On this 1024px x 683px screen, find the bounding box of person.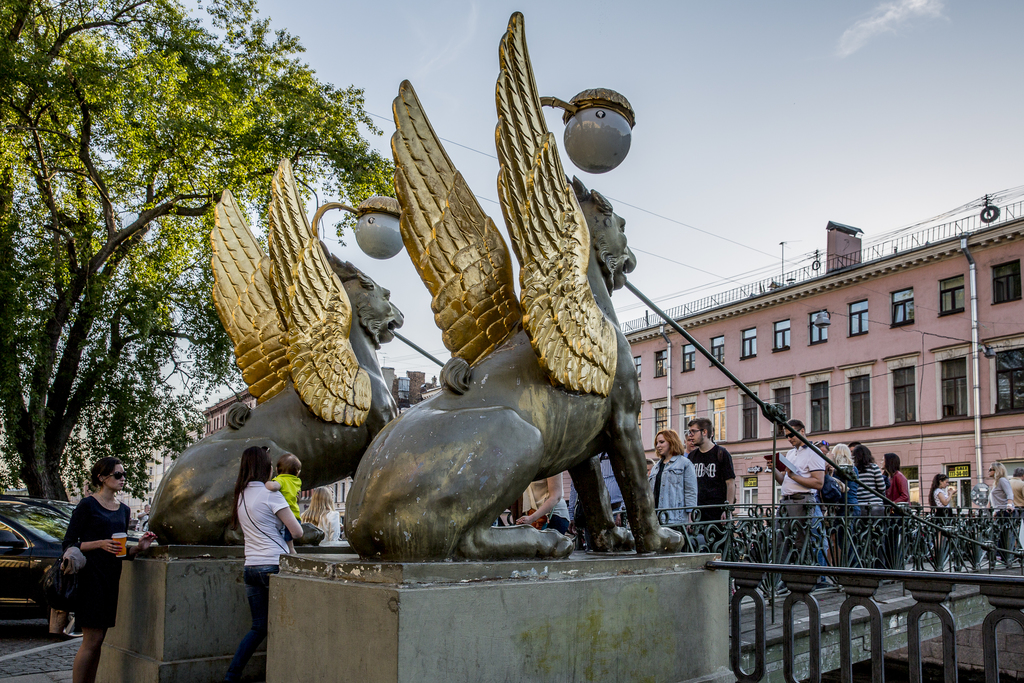
Bounding box: BBox(648, 427, 700, 559).
